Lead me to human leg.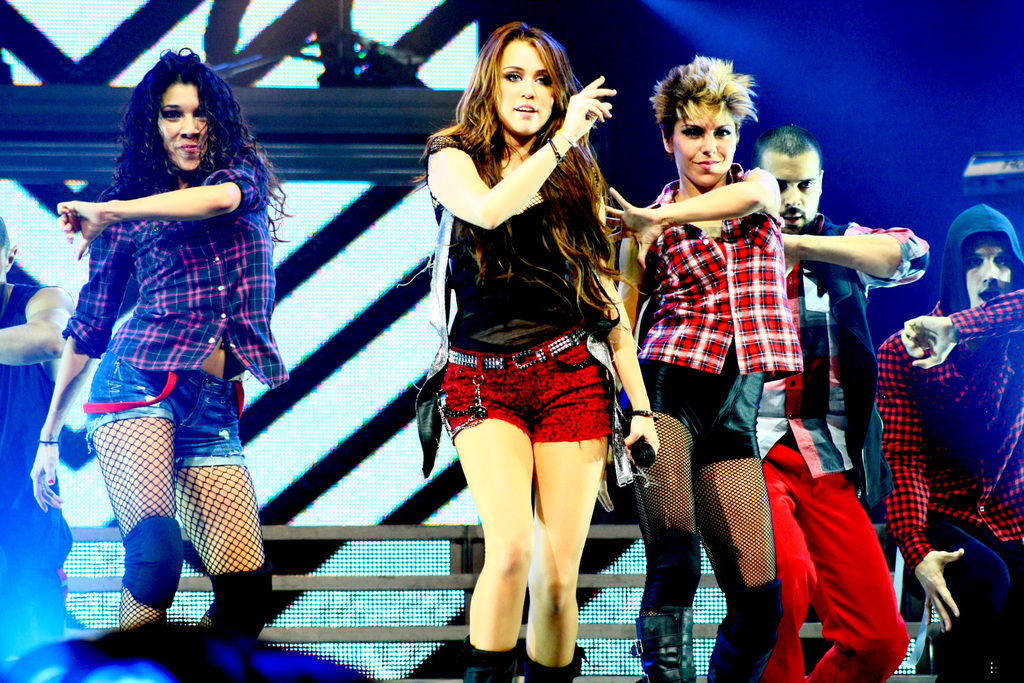
Lead to BBox(437, 356, 531, 681).
